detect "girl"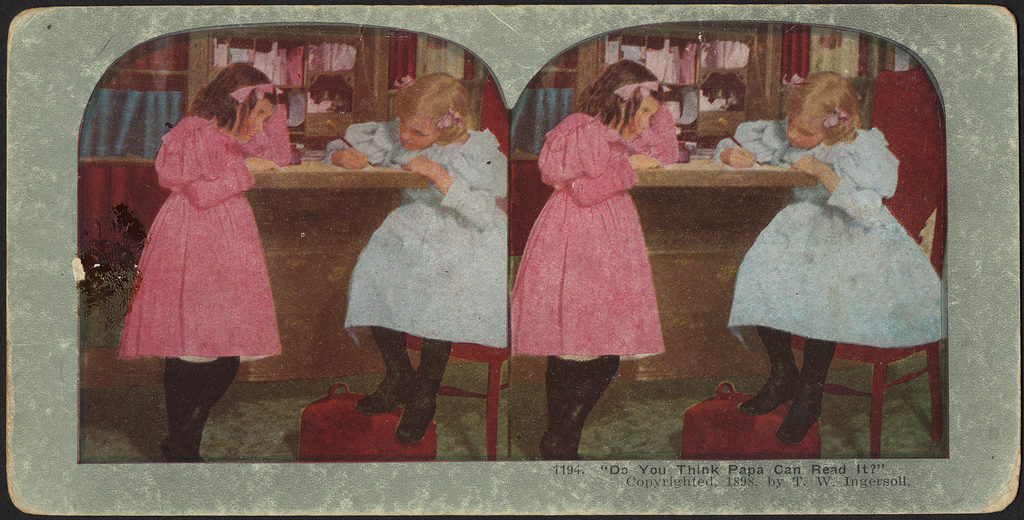
x1=711 y1=70 x2=945 y2=447
